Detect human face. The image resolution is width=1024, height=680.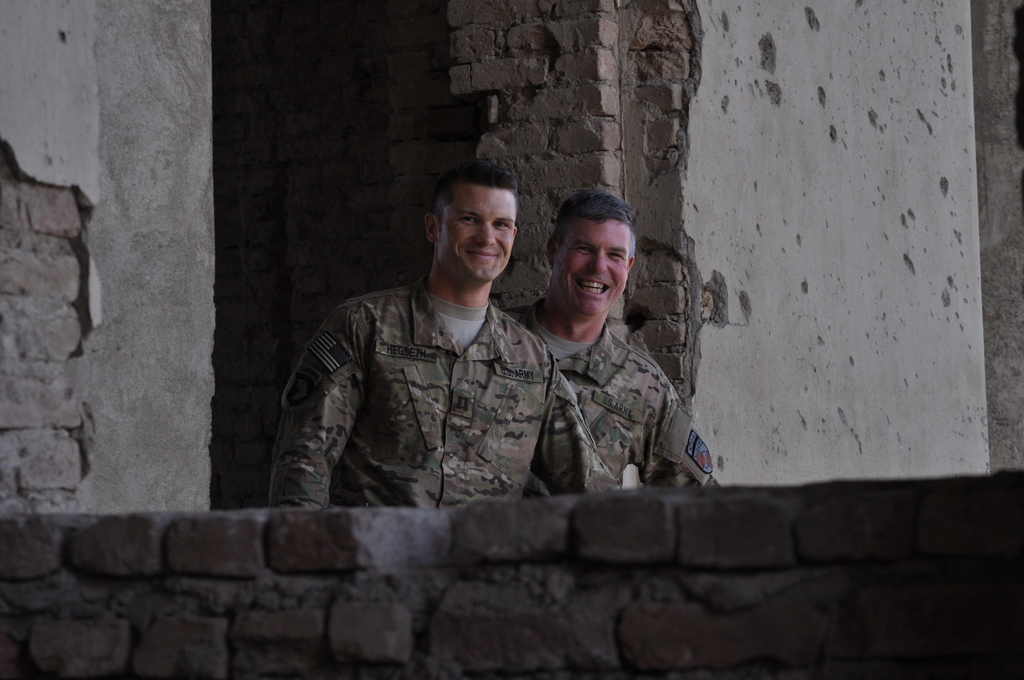
left=556, top=207, right=636, bottom=319.
